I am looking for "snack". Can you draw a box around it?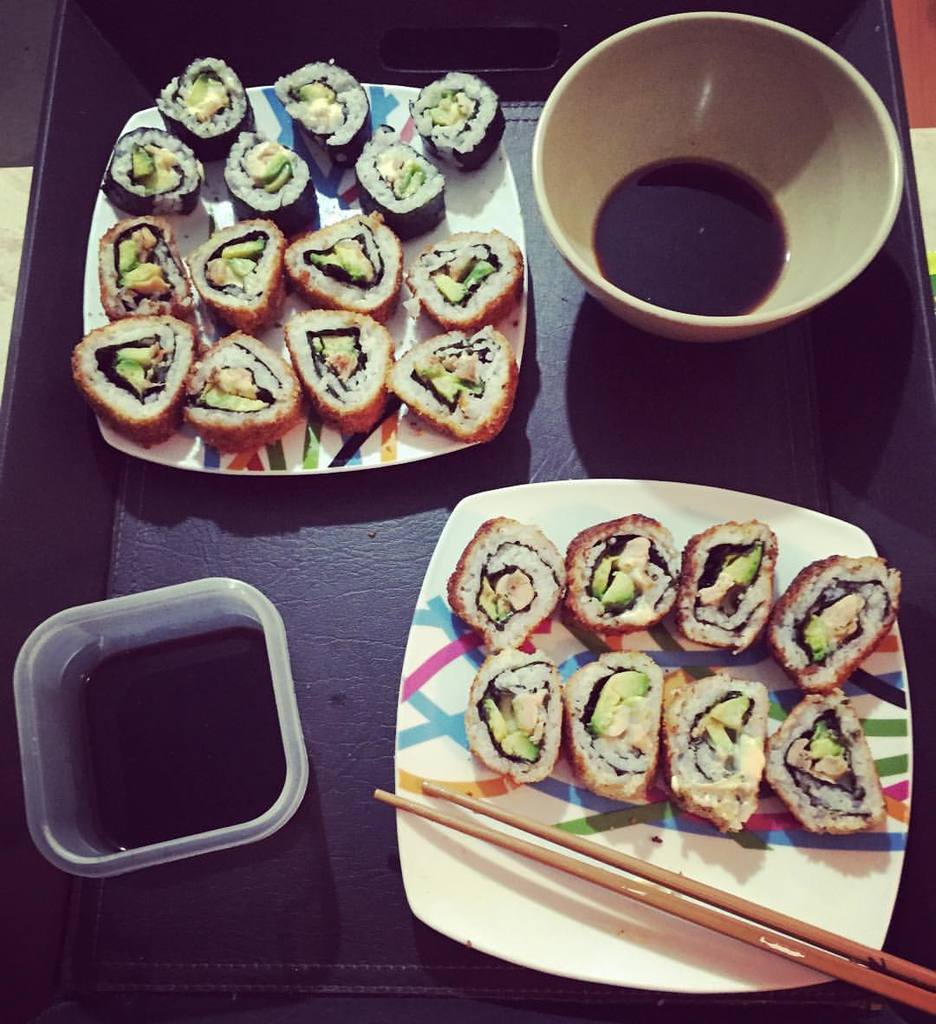
Sure, the bounding box is select_region(282, 305, 393, 438).
